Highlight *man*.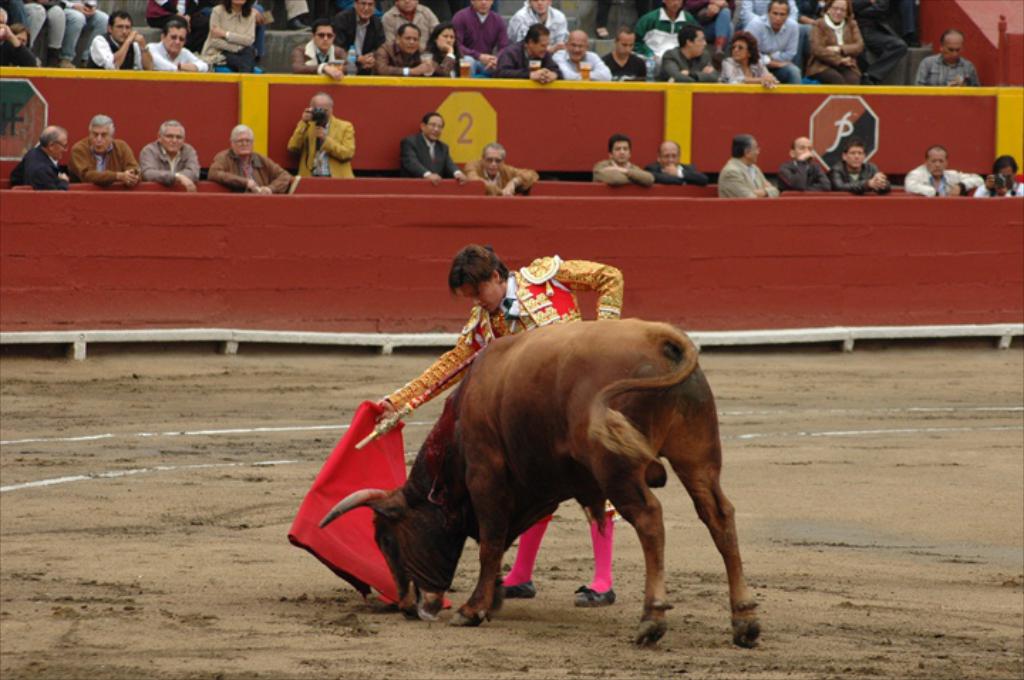
Highlighted region: {"x1": 118, "y1": 111, "x2": 196, "y2": 185}.
